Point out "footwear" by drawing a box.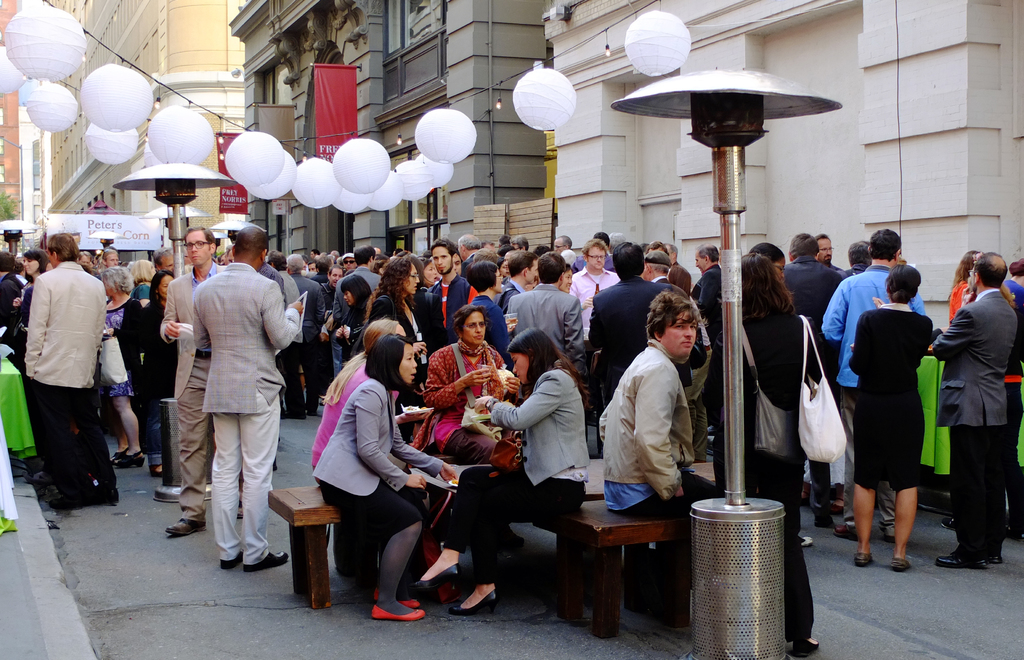
pyautogui.locateOnScreen(856, 553, 874, 567).
